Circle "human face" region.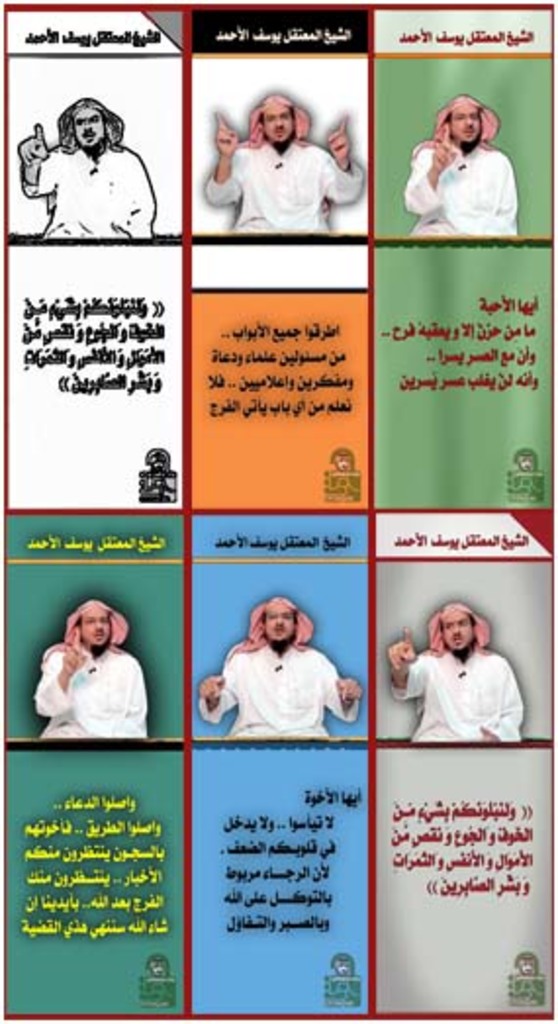
Region: (left=70, top=110, right=102, bottom=149).
